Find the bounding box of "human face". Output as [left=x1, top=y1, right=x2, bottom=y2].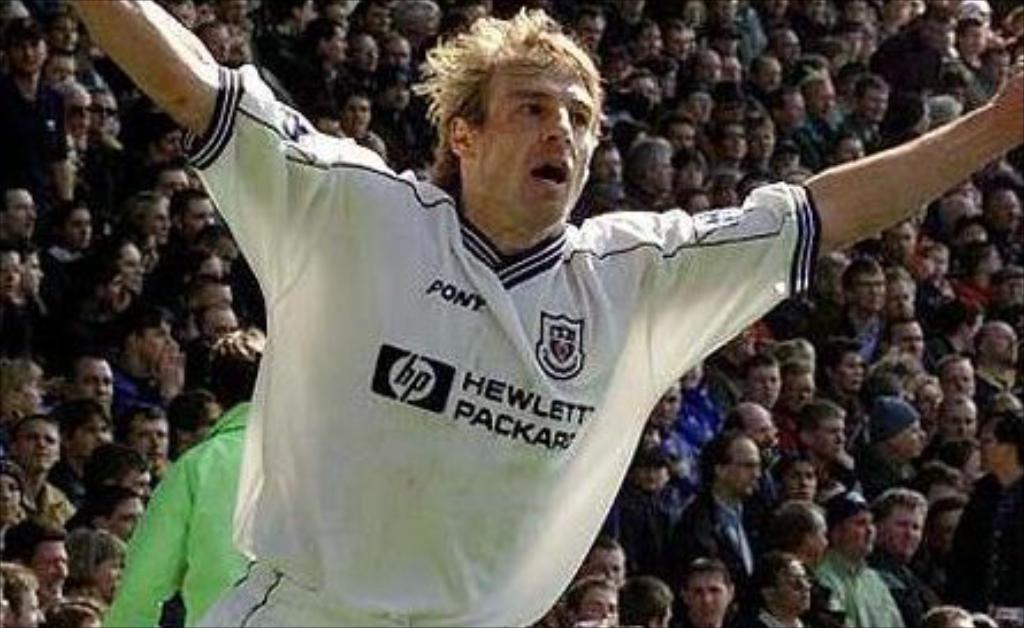
[left=189, top=196, right=212, bottom=228].
